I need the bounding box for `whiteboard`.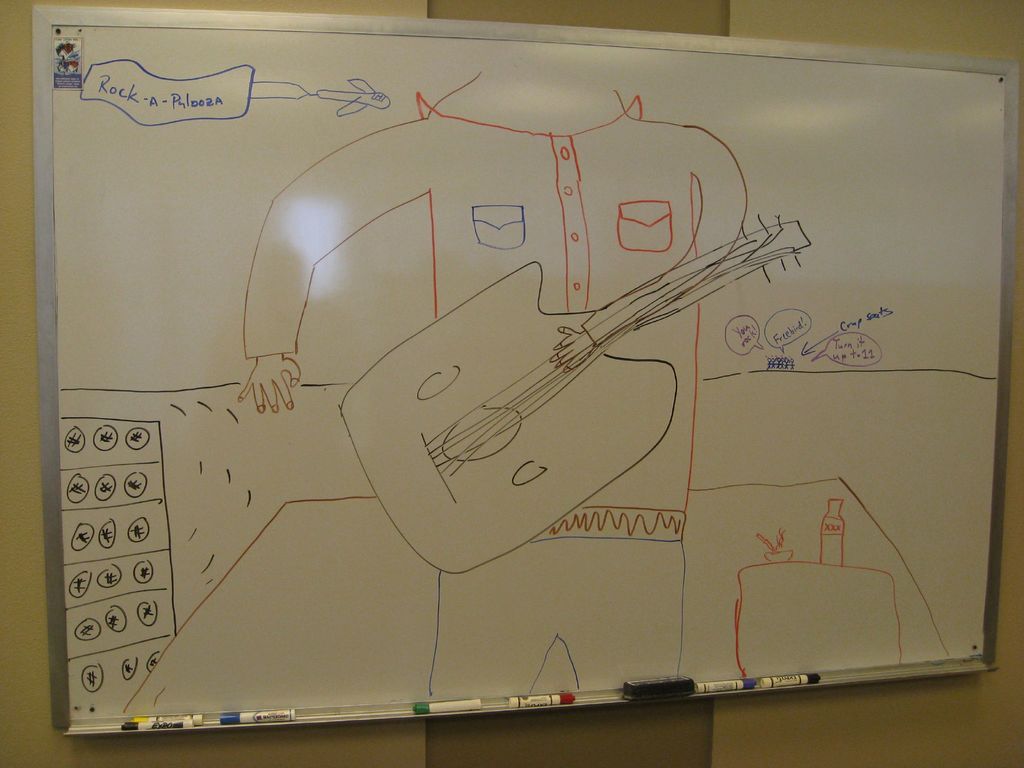
Here it is: select_region(34, 0, 1023, 741).
